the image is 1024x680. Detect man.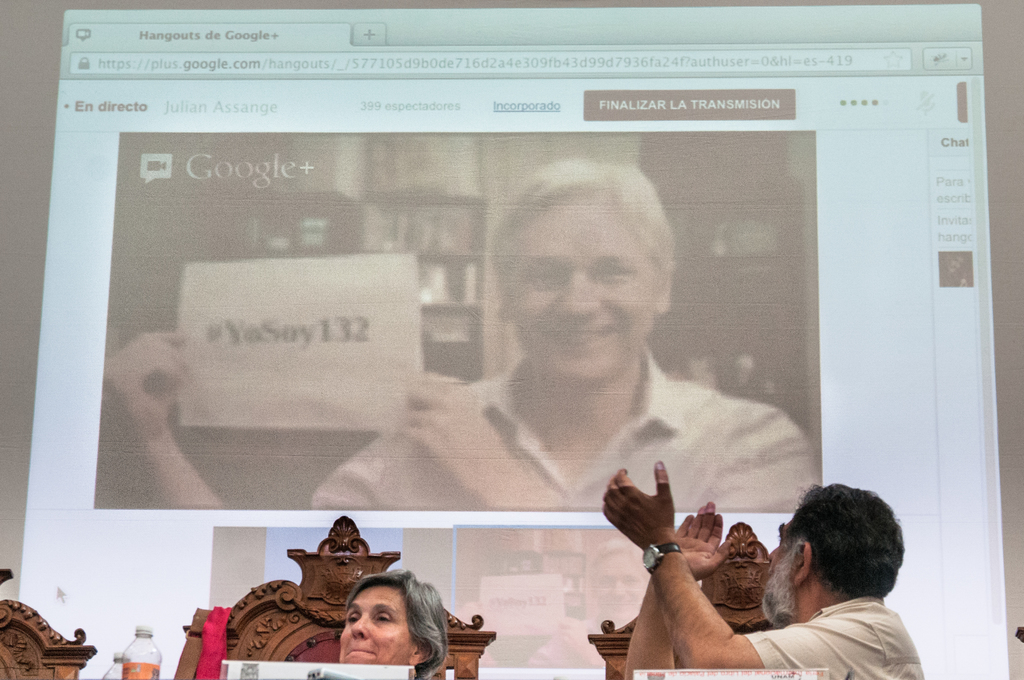
Detection: (left=605, top=467, right=932, bottom=679).
